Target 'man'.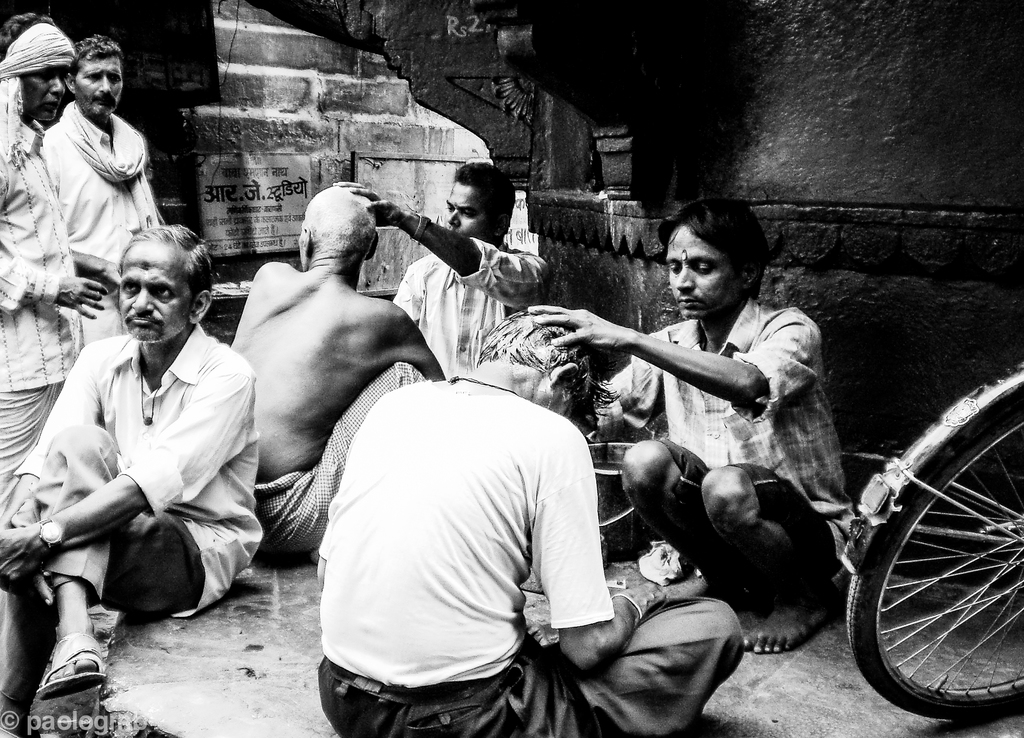
Target region: (0,6,101,737).
